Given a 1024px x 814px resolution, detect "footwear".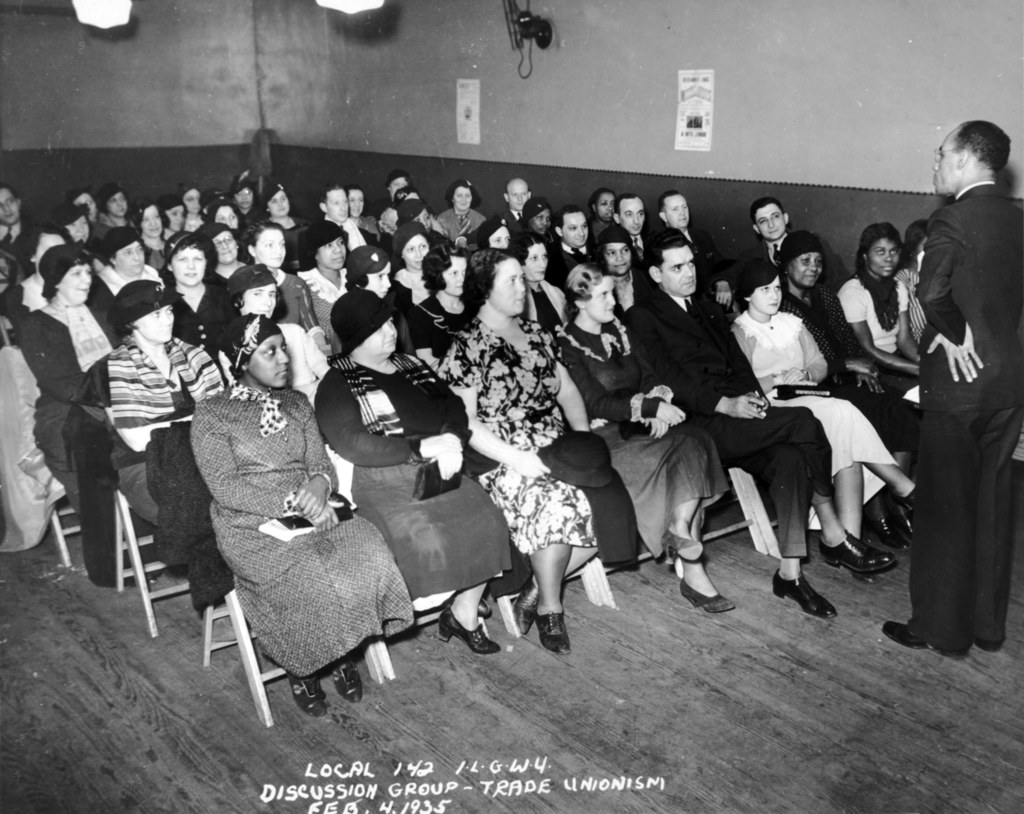
x1=535 y1=606 x2=572 y2=657.
